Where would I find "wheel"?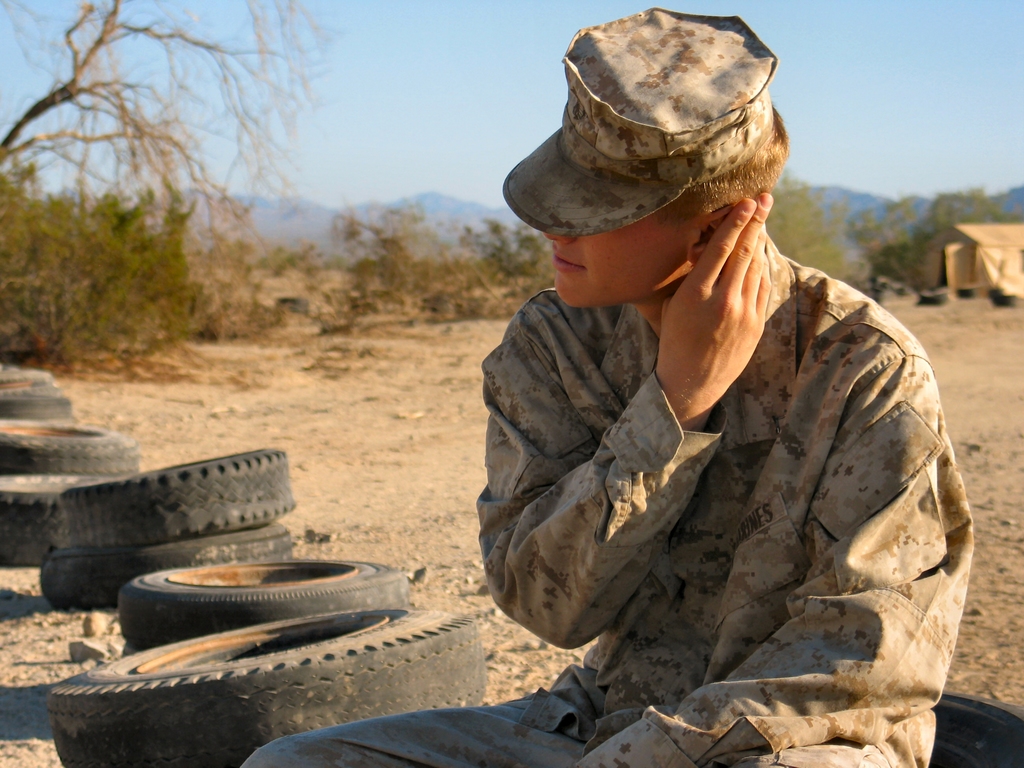
At Rect(112, 562, 412, 651).
